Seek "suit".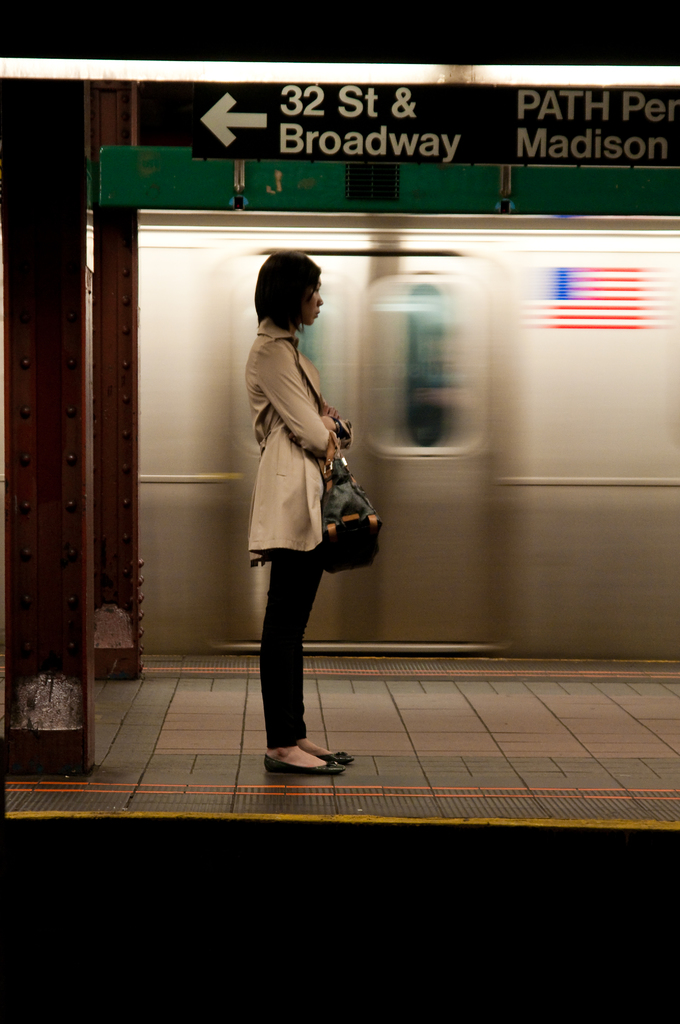
region(243, 319, 353, 564).
